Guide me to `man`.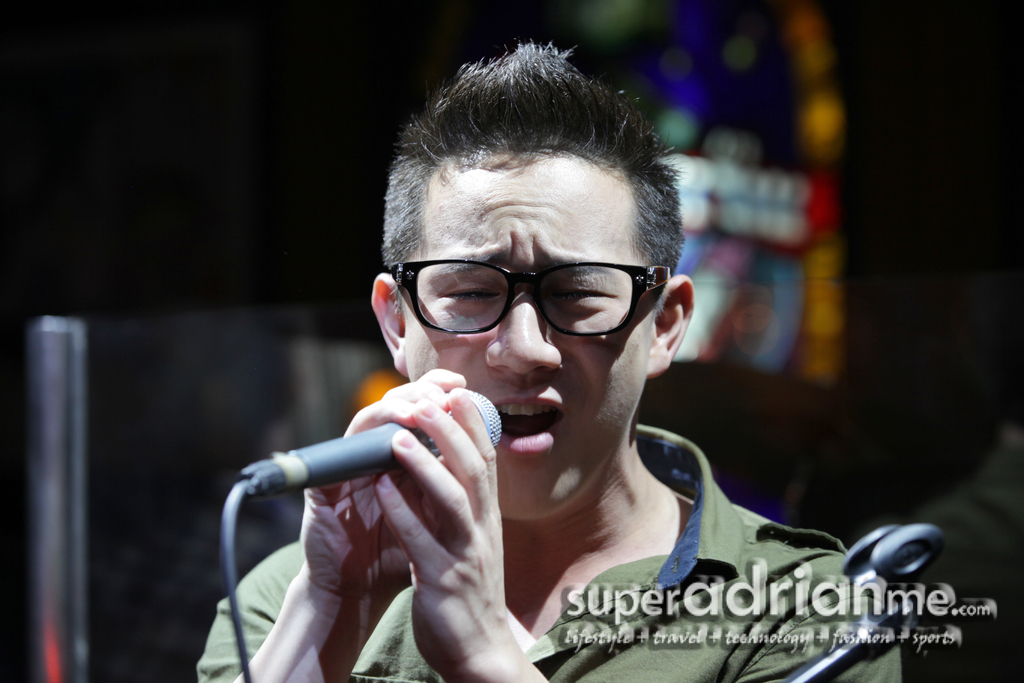
Guidance: 228:59:909:671.
